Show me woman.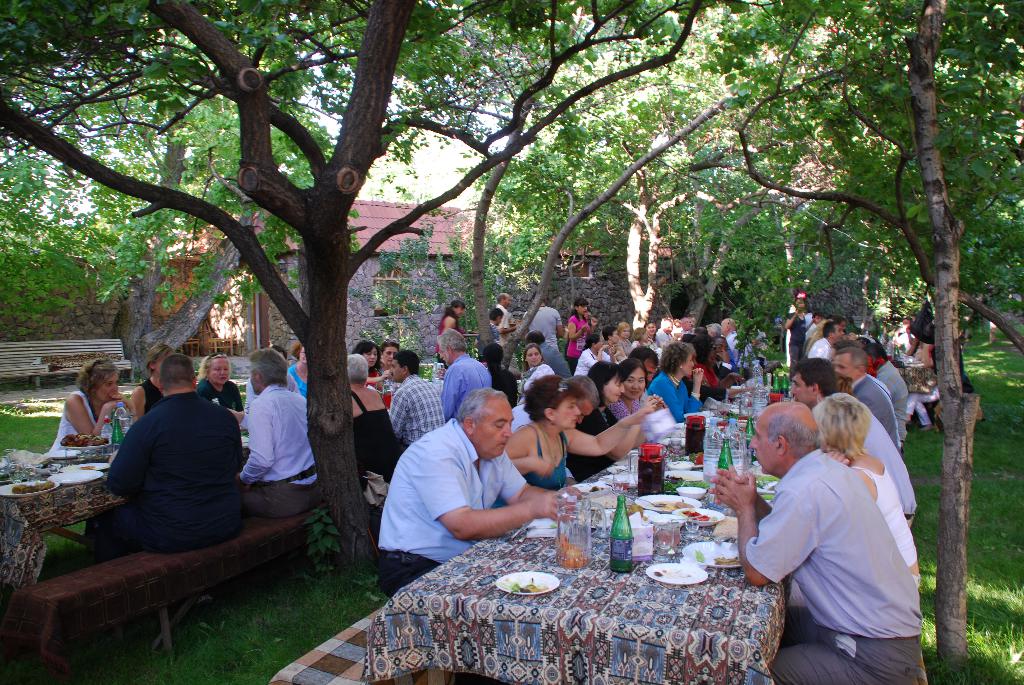
woman is here: <box>577,359,644,484</box>.
